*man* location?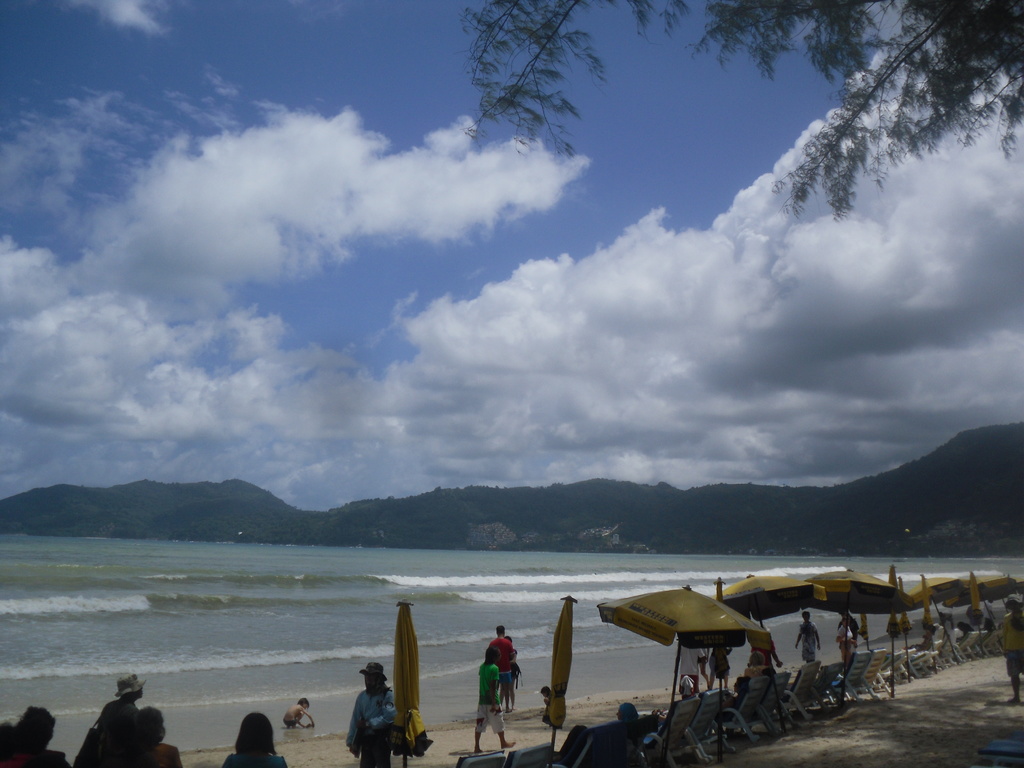
box=[477, 651, 515, 758]
